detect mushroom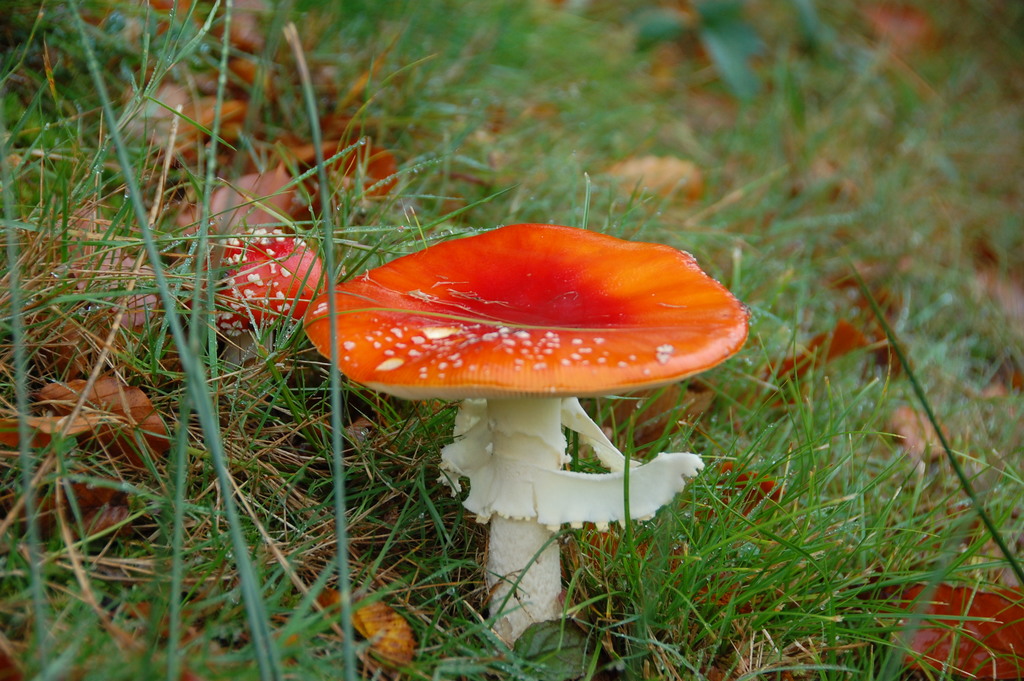
Rect(291, 213, 753, 641)
